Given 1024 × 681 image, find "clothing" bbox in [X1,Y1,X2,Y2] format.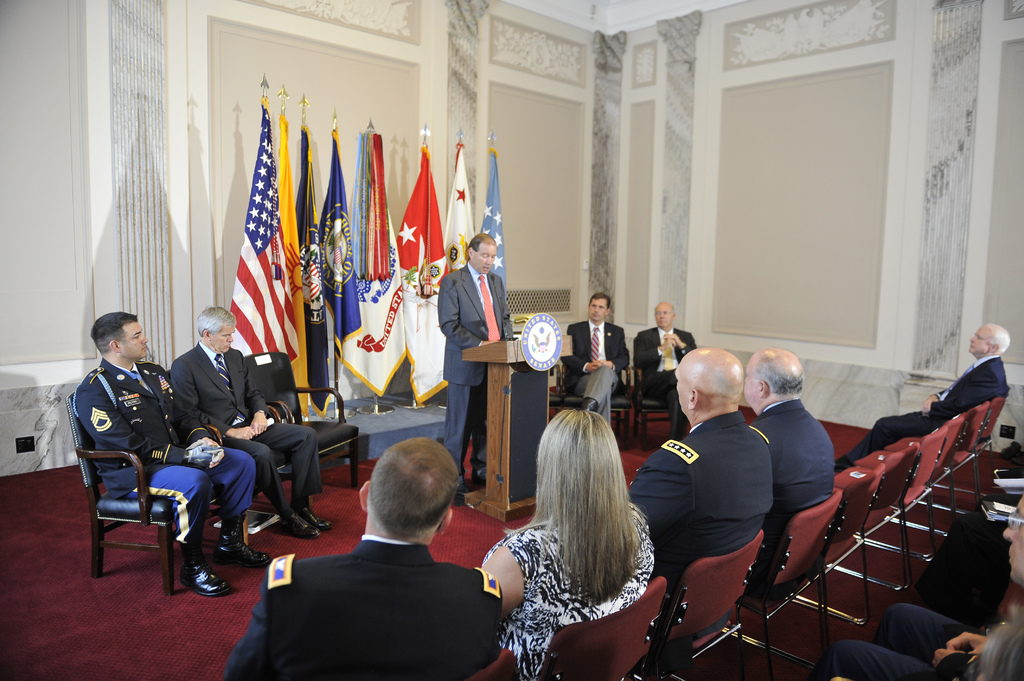
[637,324,692,428].
